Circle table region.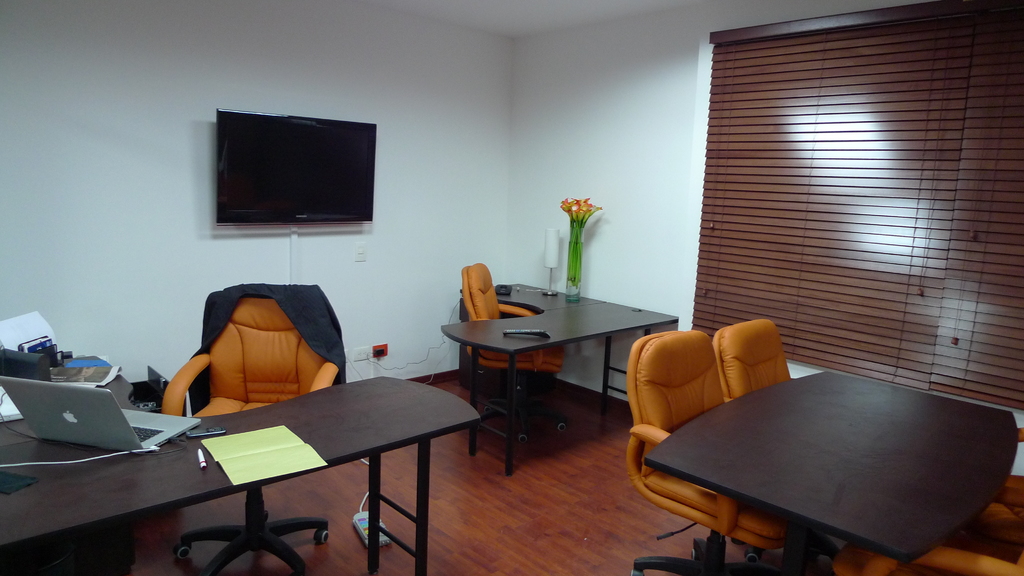
Region: detection(626, 364, 1023, 575).
